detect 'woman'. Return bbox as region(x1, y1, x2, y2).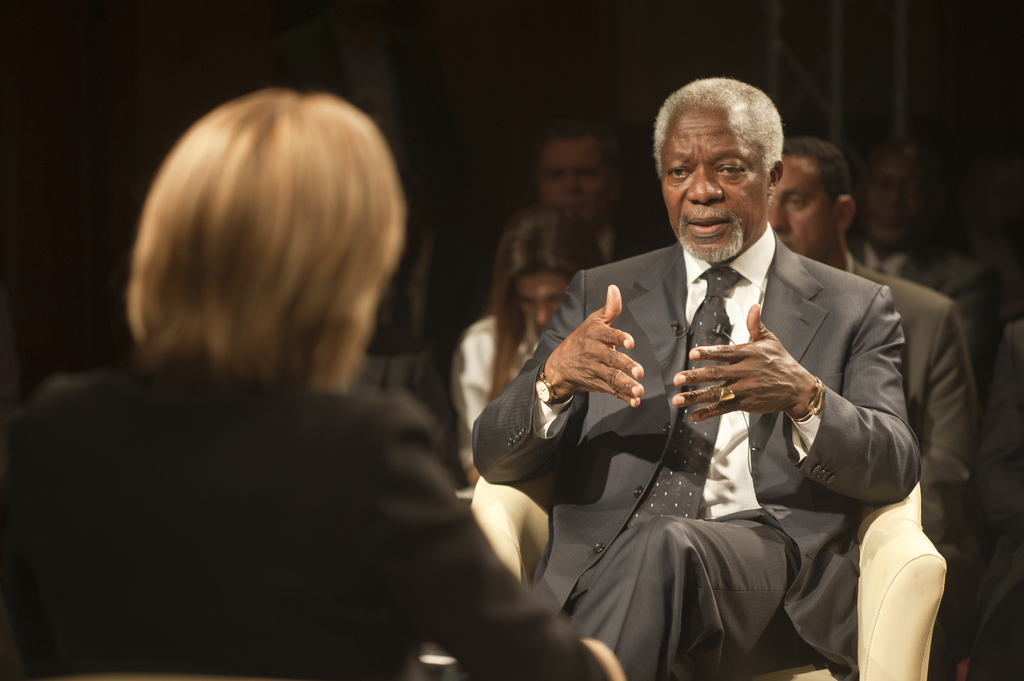
region(31, 61, 529, 671).
